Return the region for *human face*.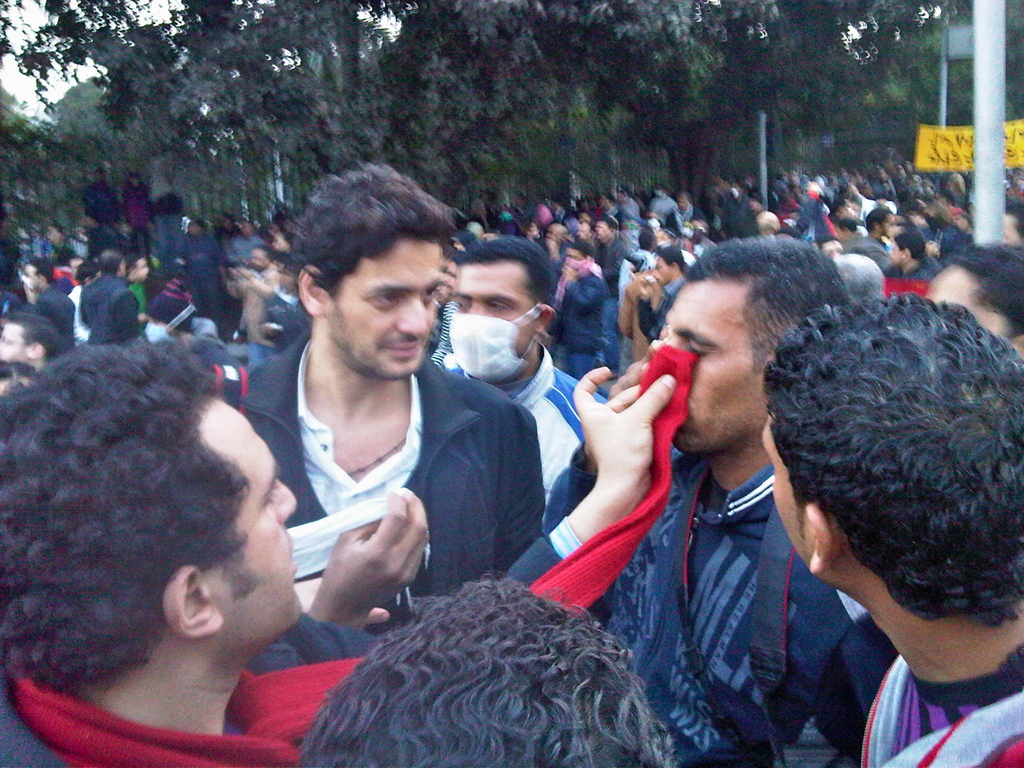
<bbox>324, 239, 444, 380</bbox>.
